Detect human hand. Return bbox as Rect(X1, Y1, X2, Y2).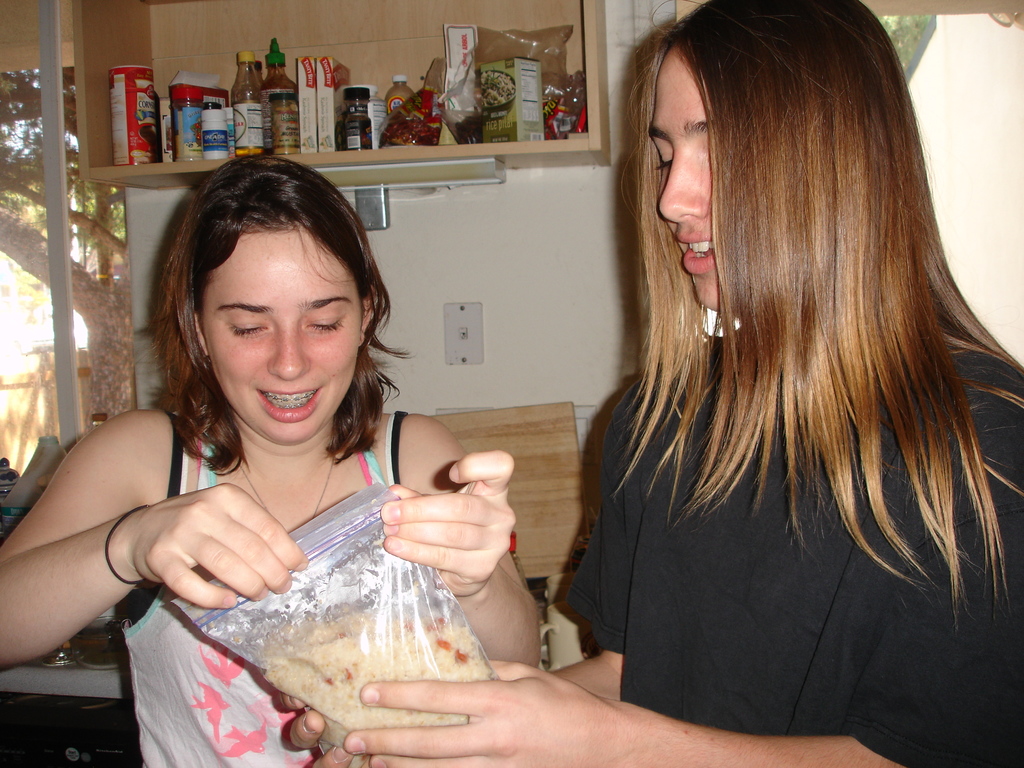
Rect(348, 658, 630, 767).
